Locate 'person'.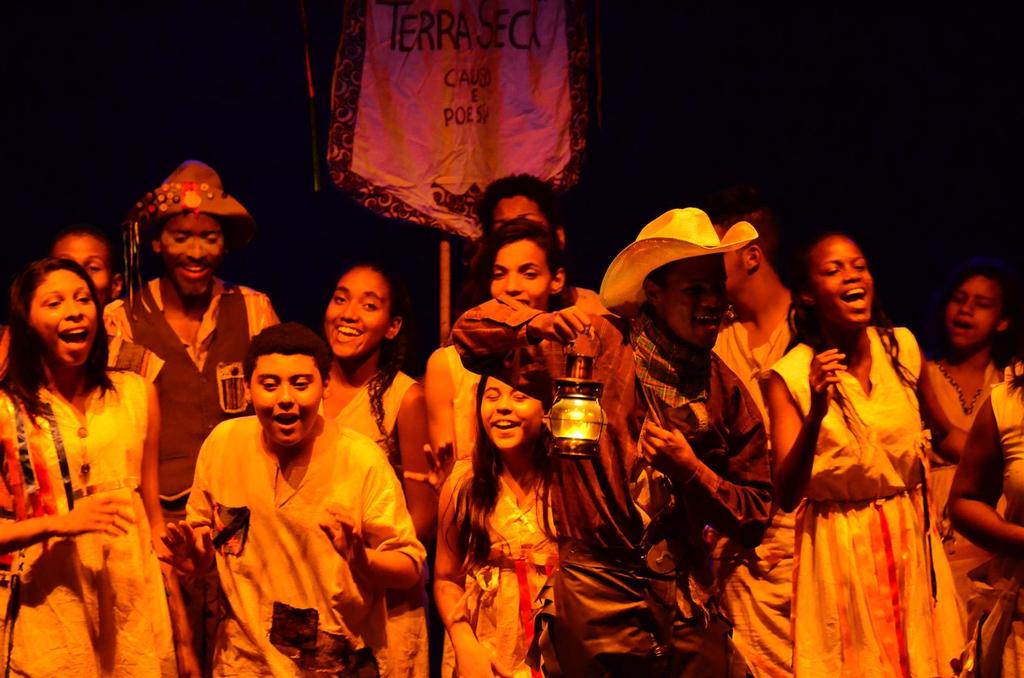
Bounding box: pyautogui.locateOnScreen(420, 217, 609, 462).
